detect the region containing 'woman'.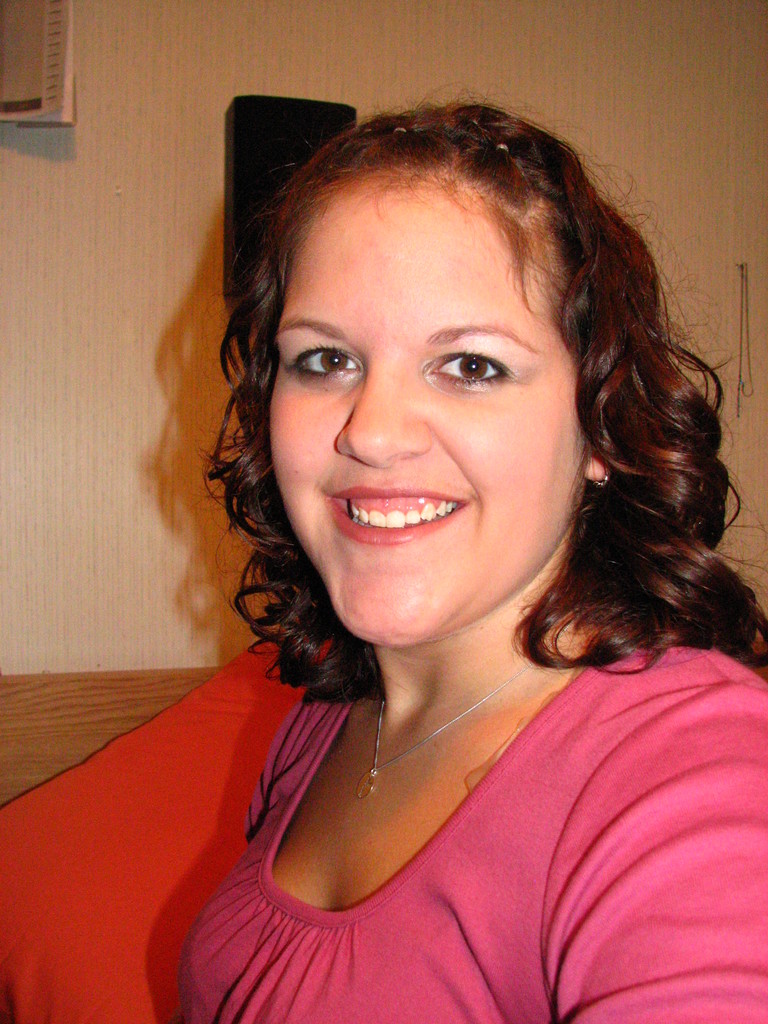
154 69 767 1023.
